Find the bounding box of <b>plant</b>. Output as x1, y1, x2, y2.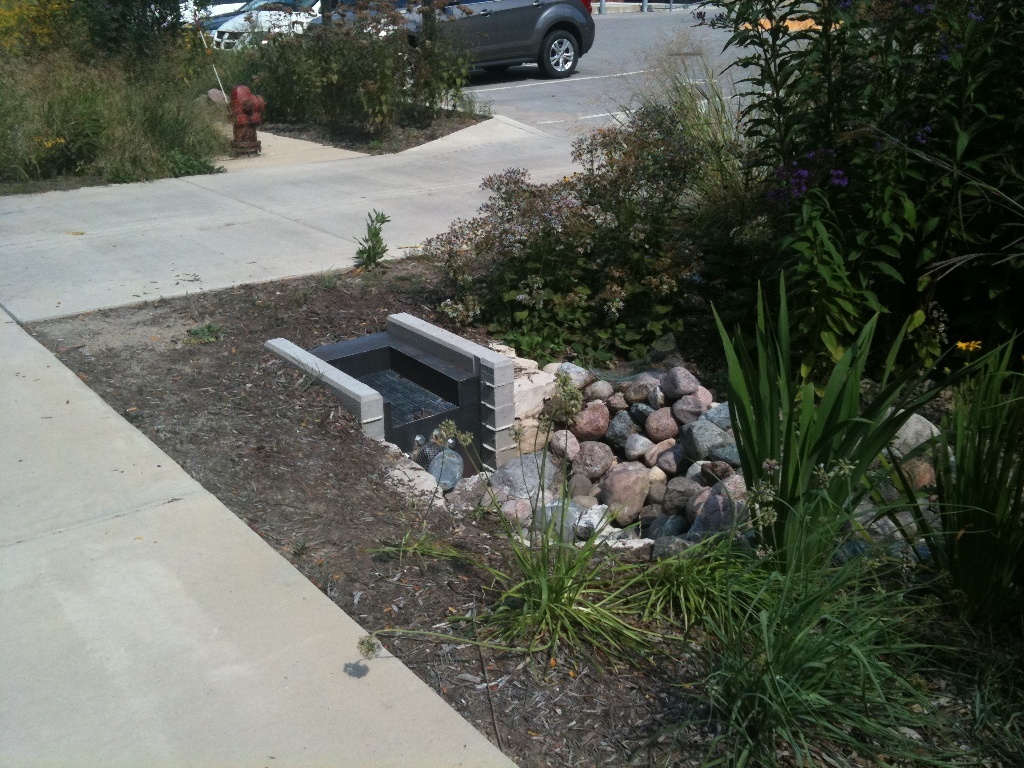
917, 308, 1023, 649.
